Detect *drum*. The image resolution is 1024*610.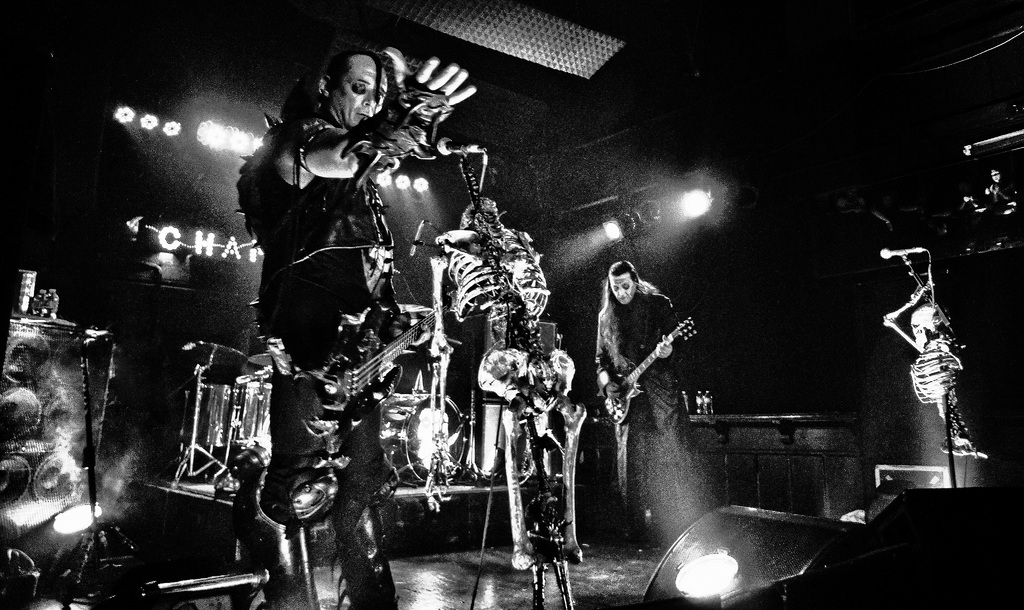
<bbox>377, 392, 467, 488</bbox>.
